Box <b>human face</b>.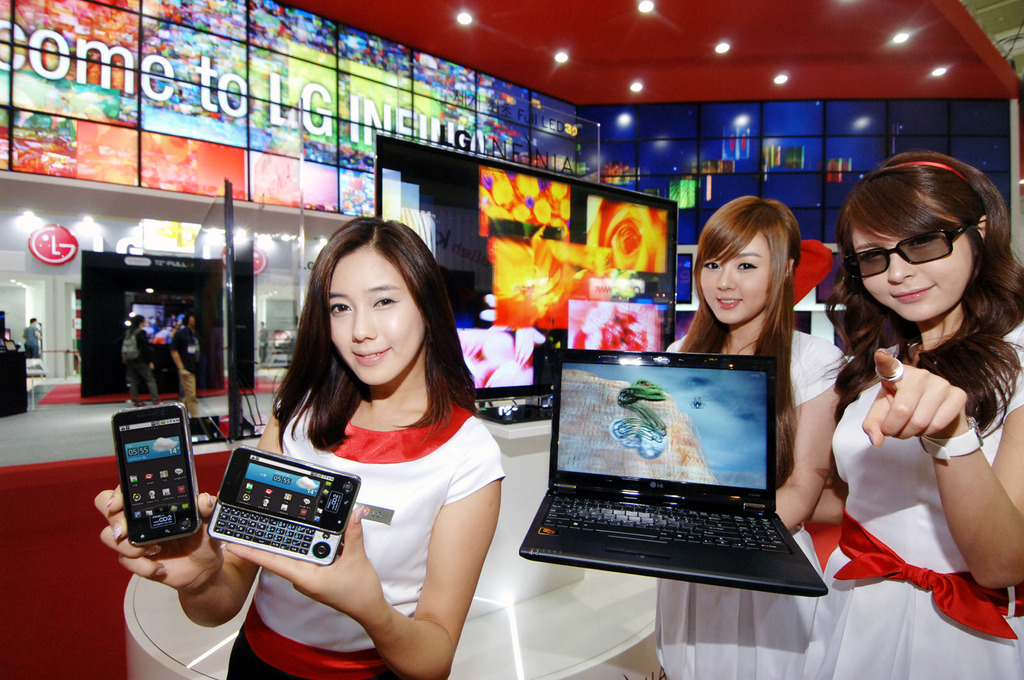
{"left": 850, "top": 222, "right": 977, "bottom": 316}.
